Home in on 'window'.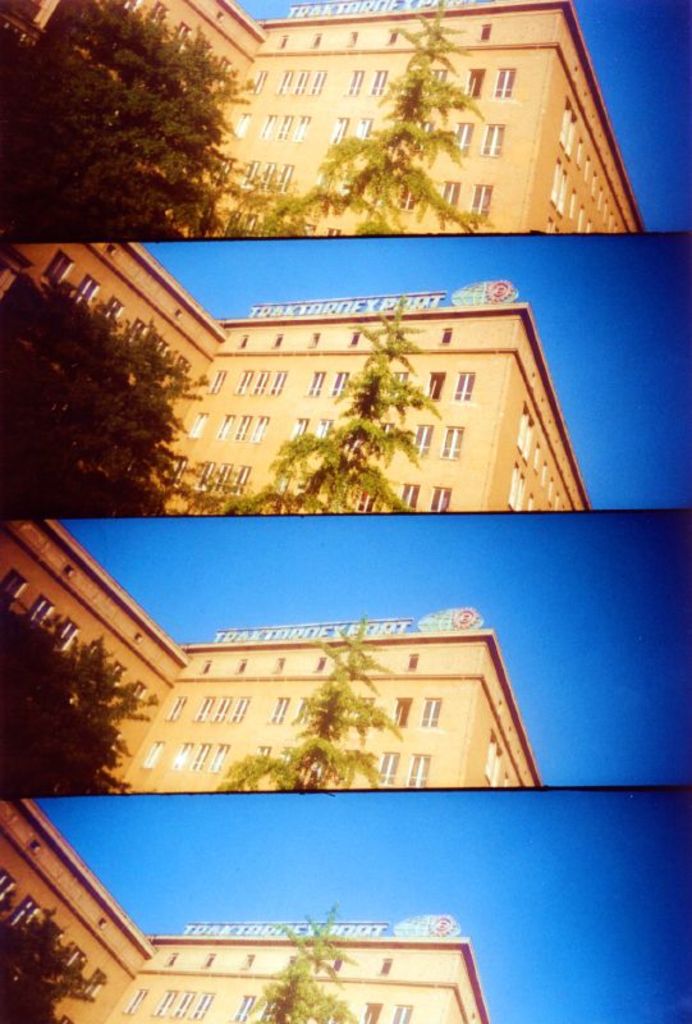
Homed in at pyautogui.locateOnScreen(122, 987, 147, 1016).
